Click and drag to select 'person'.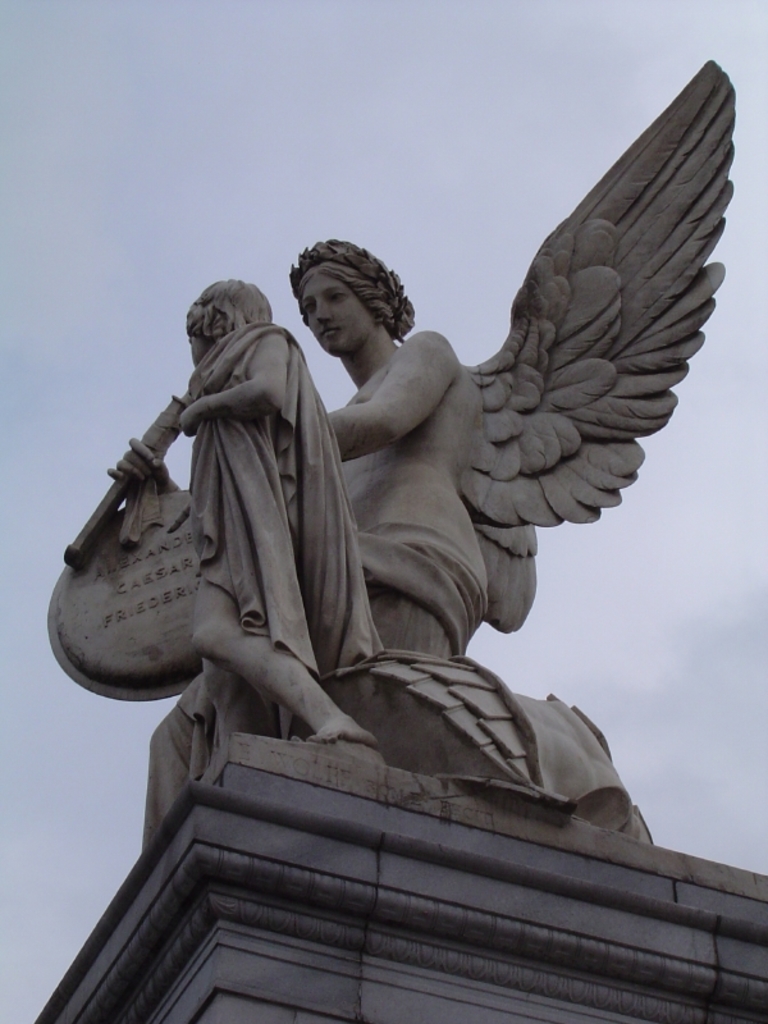
Selection: detection(289, 243, 518, 663).
